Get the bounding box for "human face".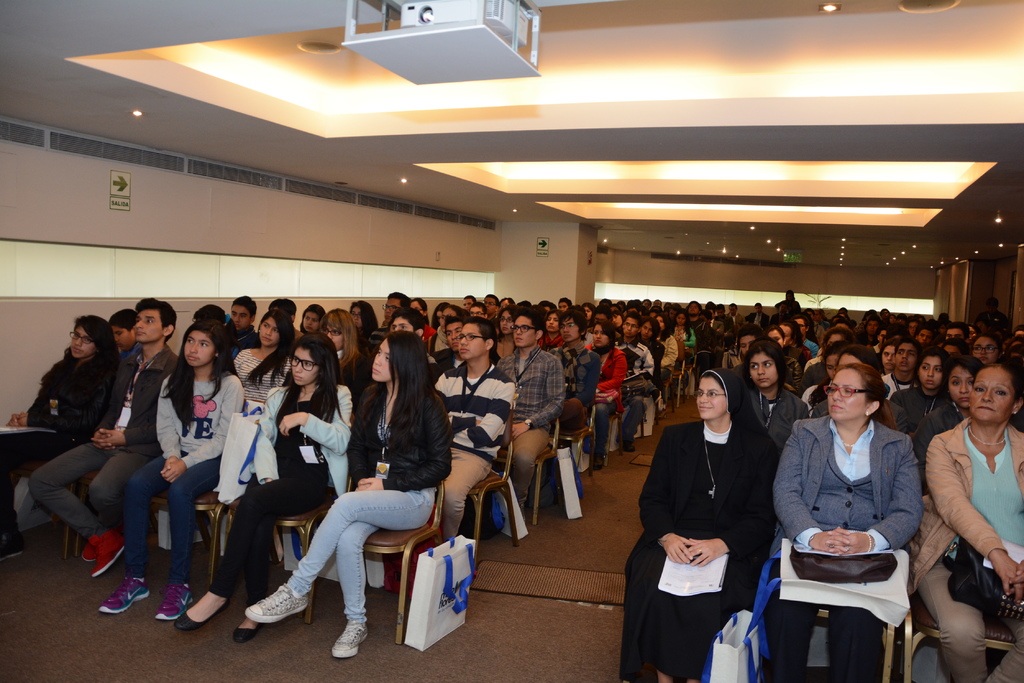
x1=455, y1=326, x2=484, y2=357.
